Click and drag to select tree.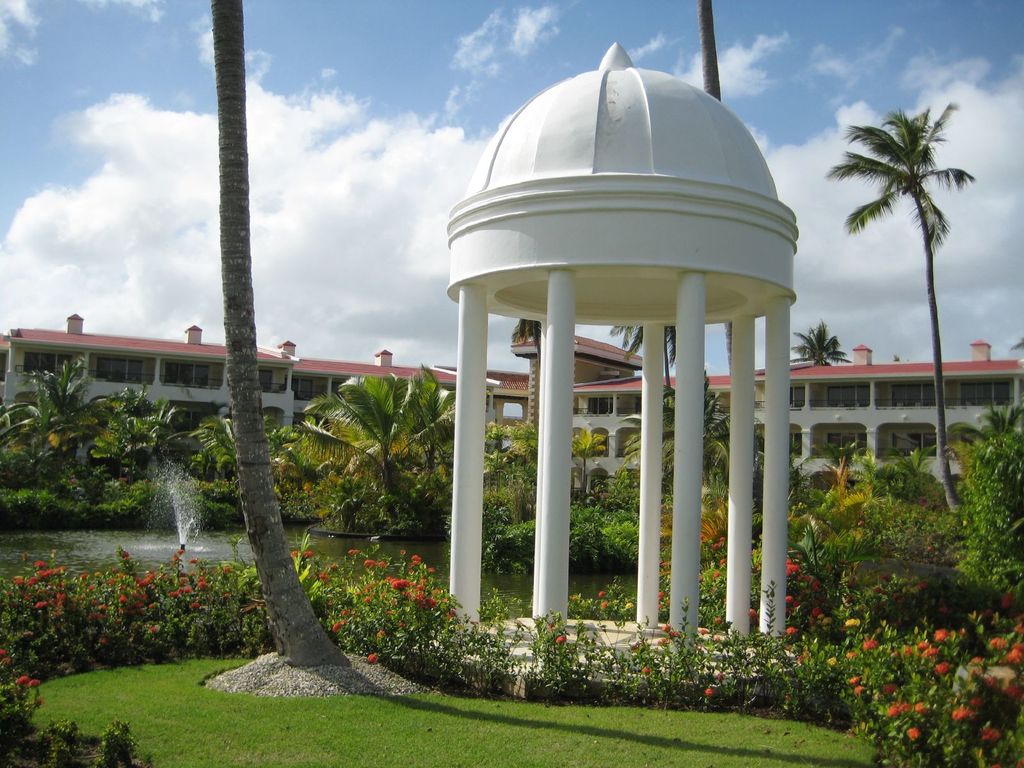
Selection: [left=284, top=367, right=439, bottom=534].
